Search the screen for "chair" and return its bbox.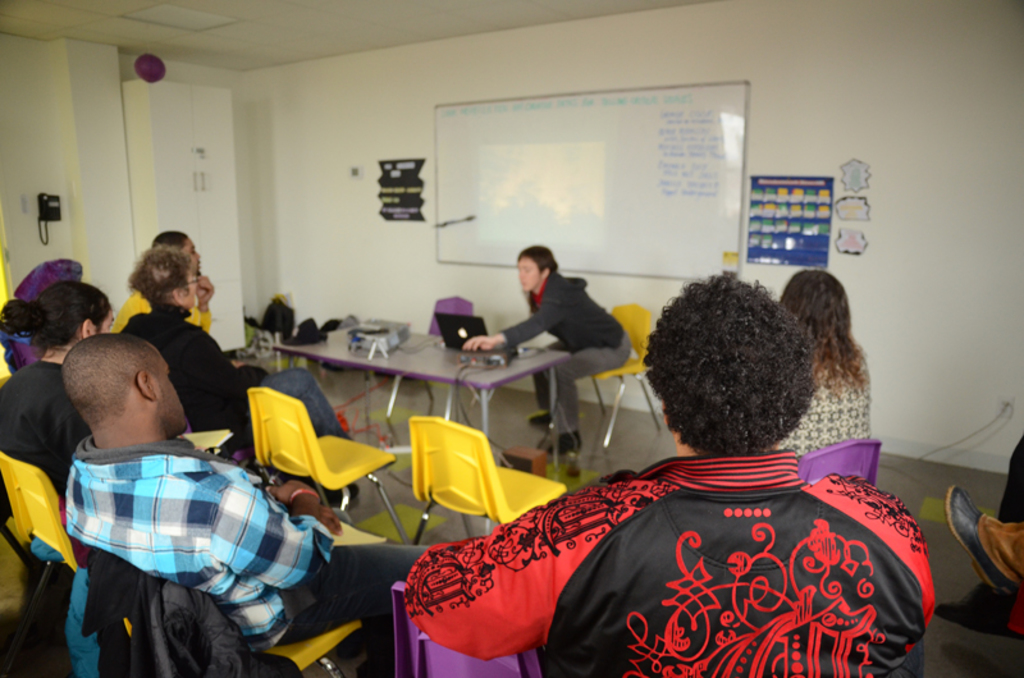
Found: detection(384, 296, 474, 414).
